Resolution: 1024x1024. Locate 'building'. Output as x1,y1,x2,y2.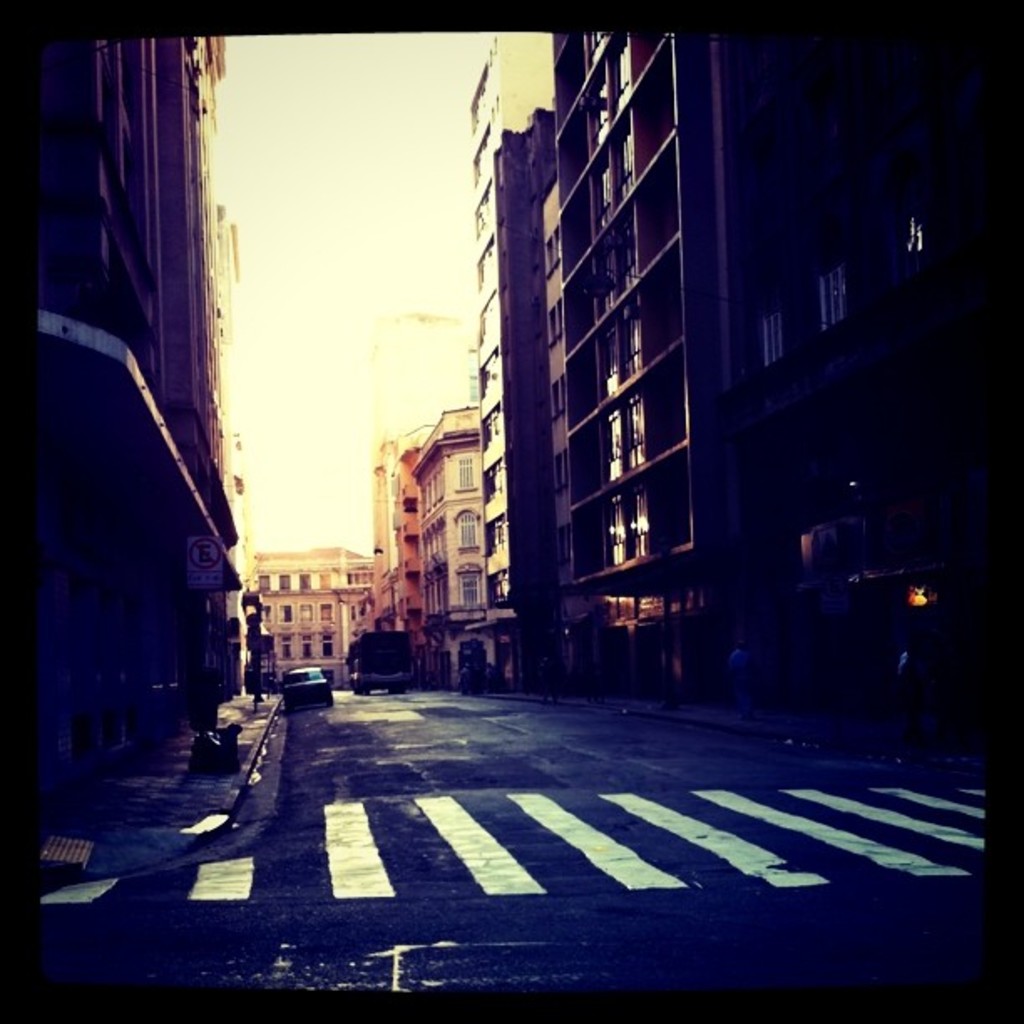
462,28,542,688.
